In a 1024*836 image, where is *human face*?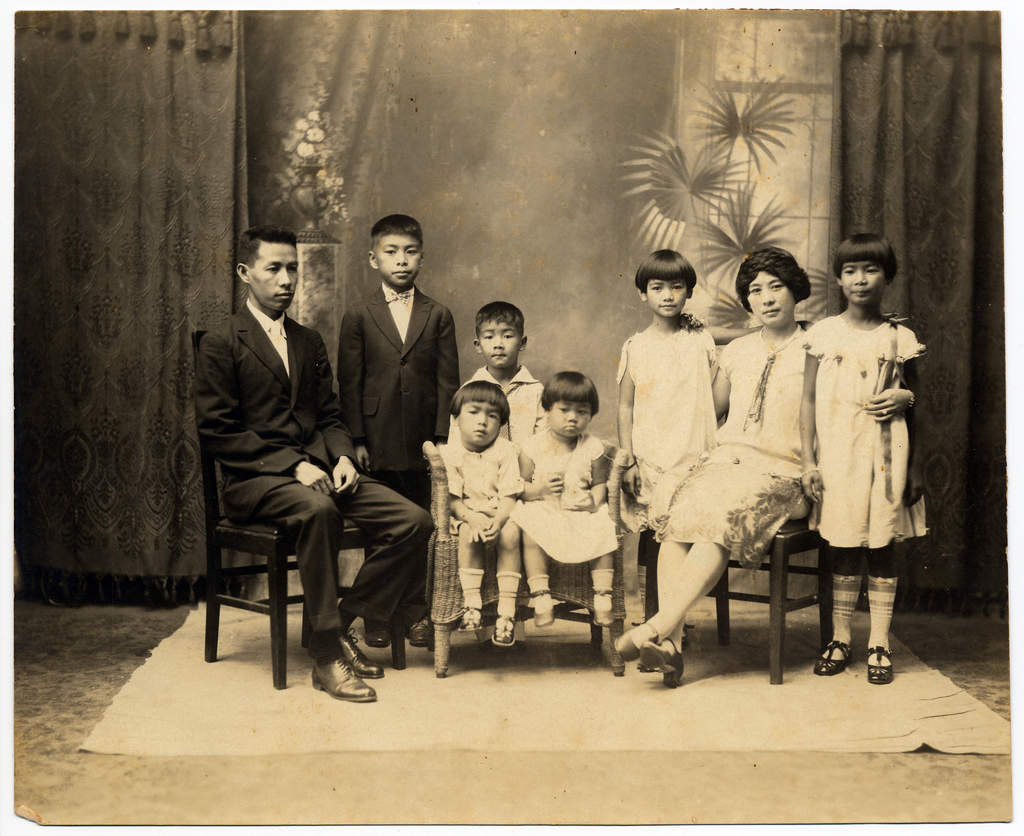
{"x1": 643, "y1": 274, "x2": 688, "y2": 320}.
